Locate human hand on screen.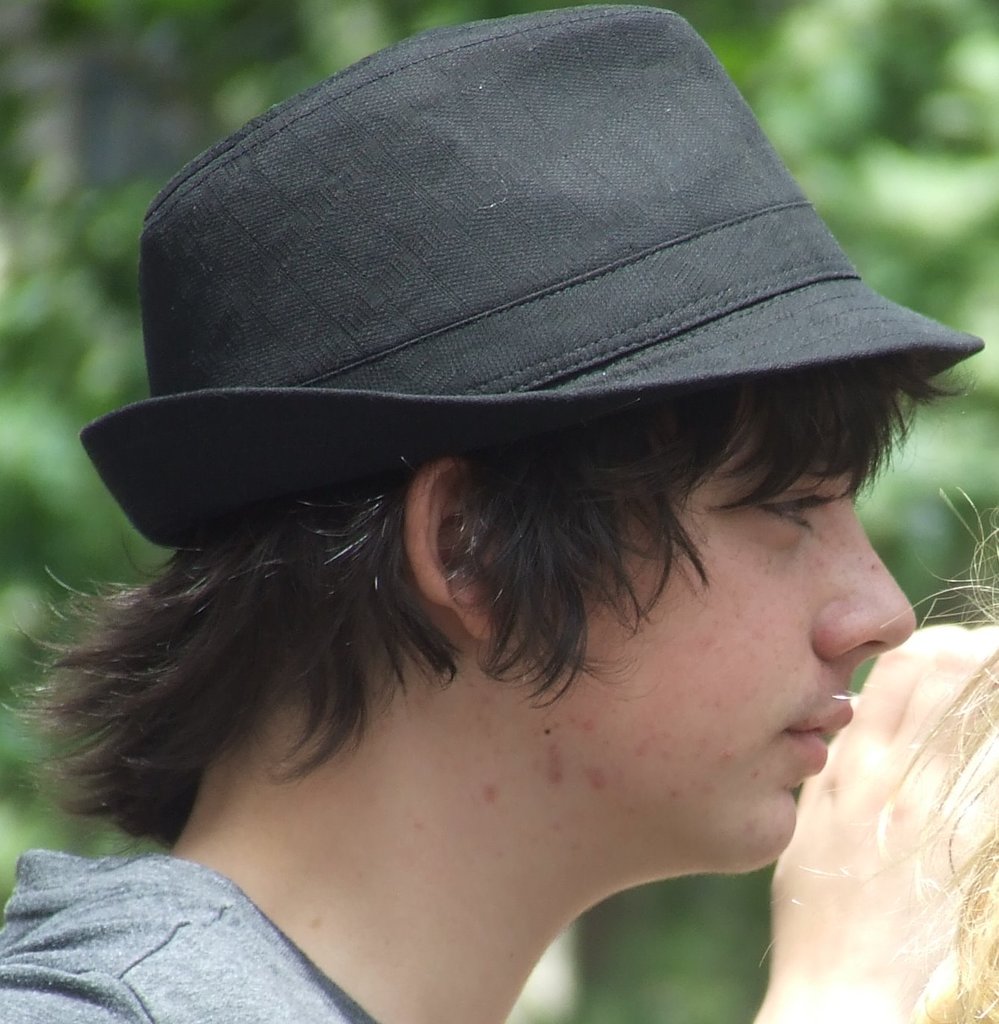
On screen at 794:620:974:1023.
